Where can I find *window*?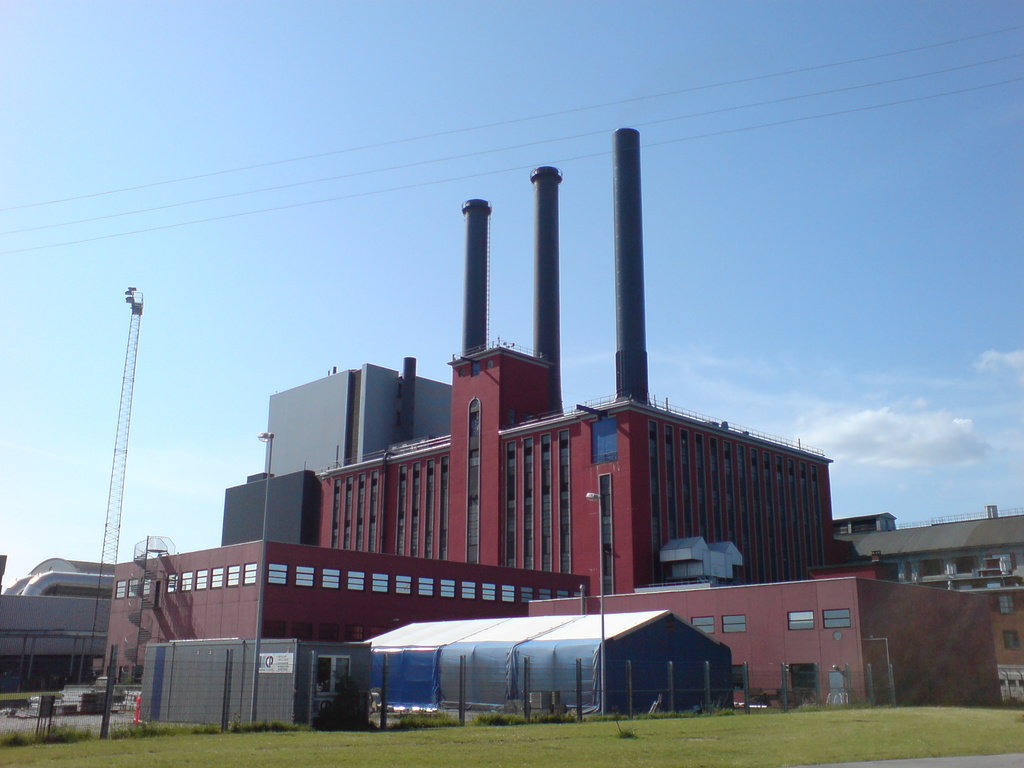
You can find it at {"left": 1002, "top": 630, "right": 1018, "bottom": 649}.
